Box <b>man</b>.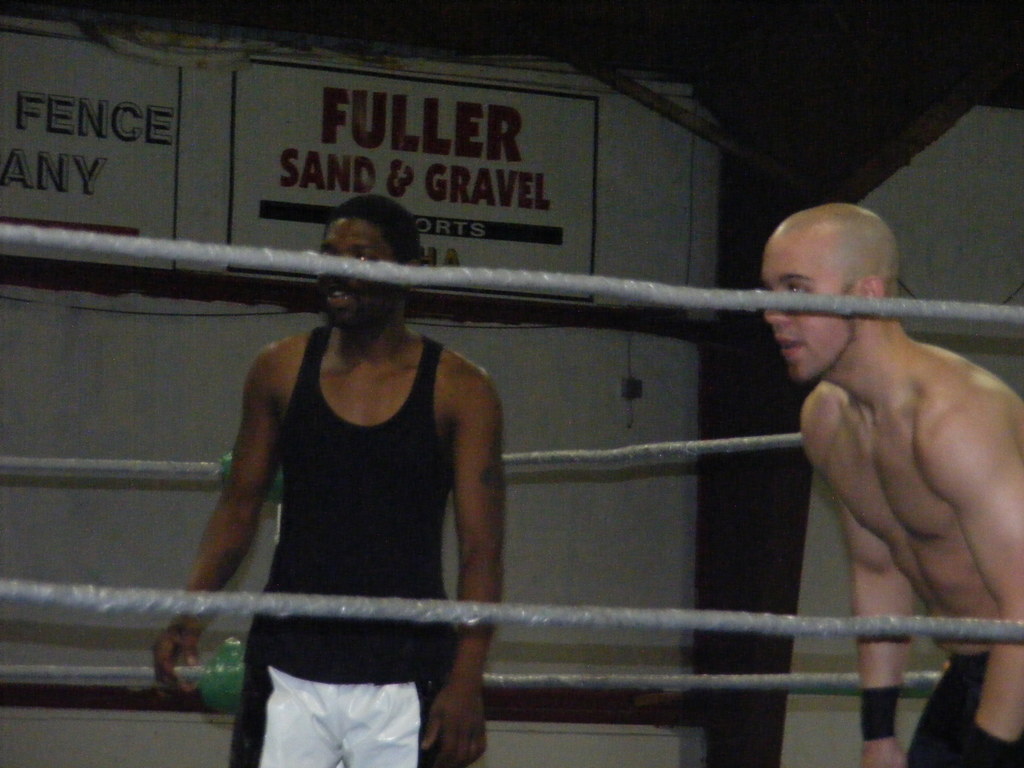
{"left": 154, "top": 193, "right": 504, "bottom": 767}.
